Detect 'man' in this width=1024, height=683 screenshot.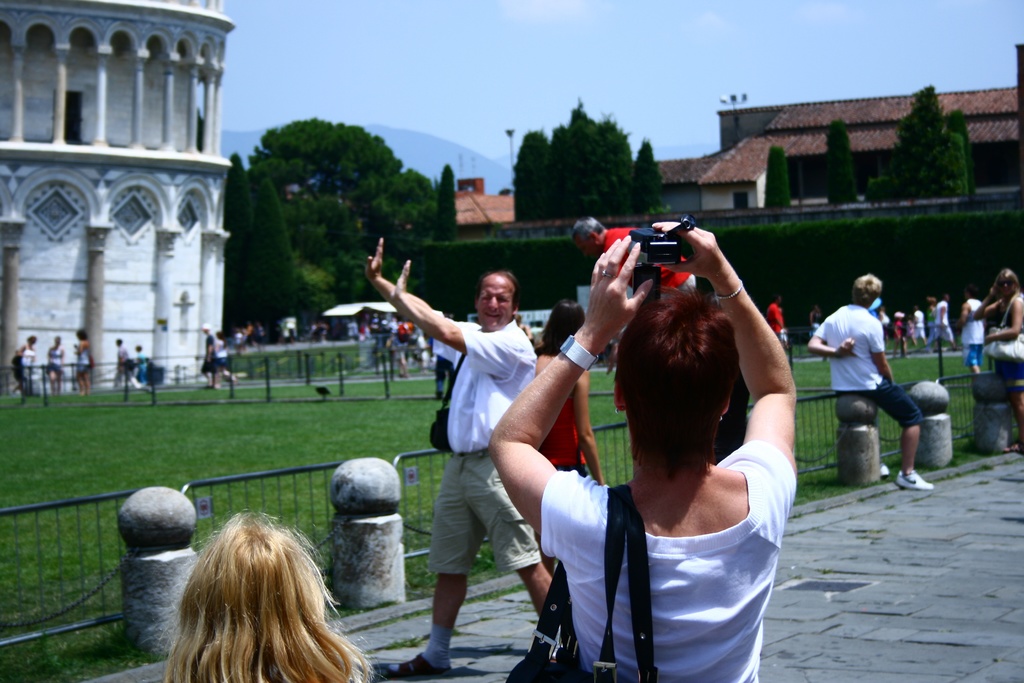
Detection: {"x1": 366, "y1": 238, "x2": 557, "y2": 682}.
